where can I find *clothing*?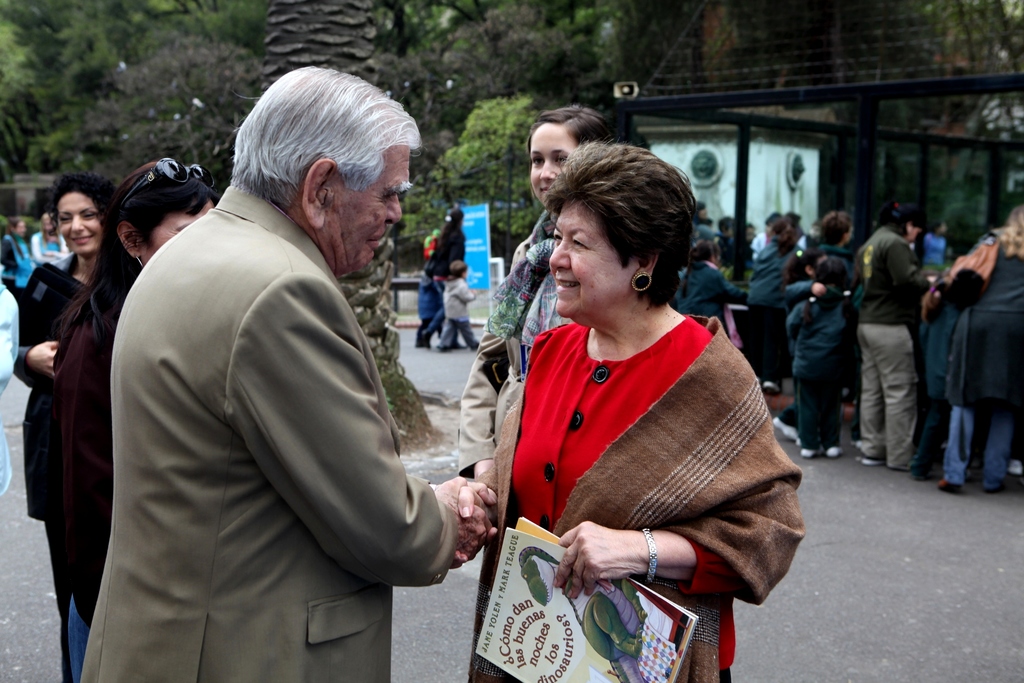
You can find it at bbox=[442, 274, 484, 350].
